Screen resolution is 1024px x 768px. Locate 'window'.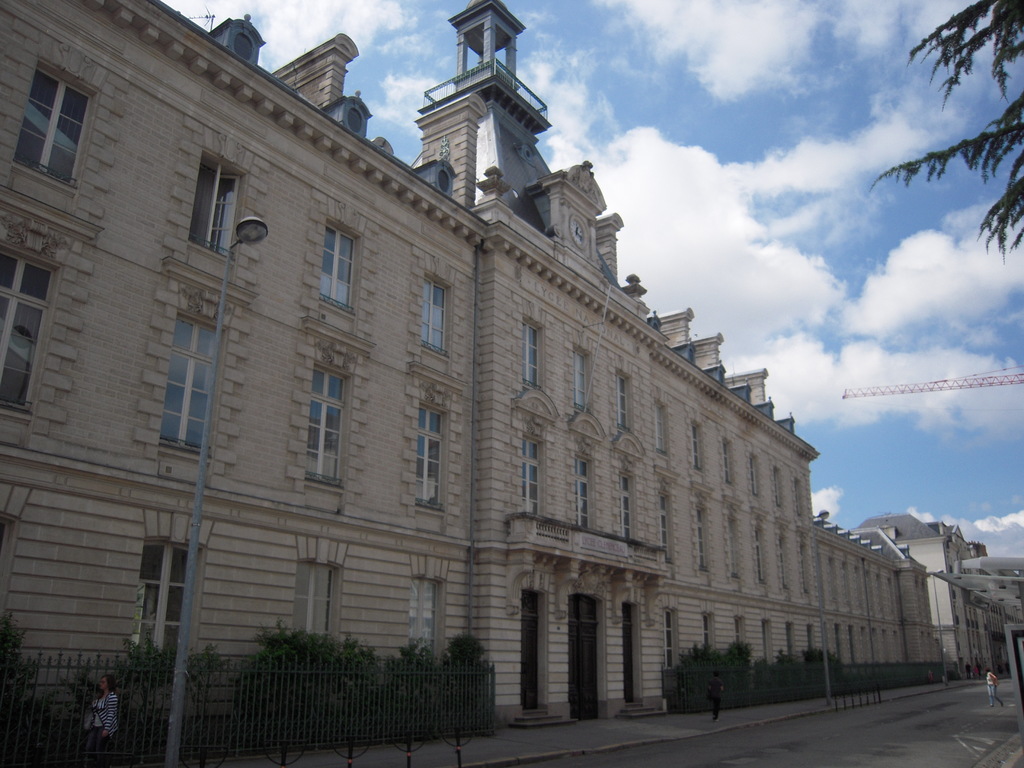
bbox=(806, 630, 816, 650).
